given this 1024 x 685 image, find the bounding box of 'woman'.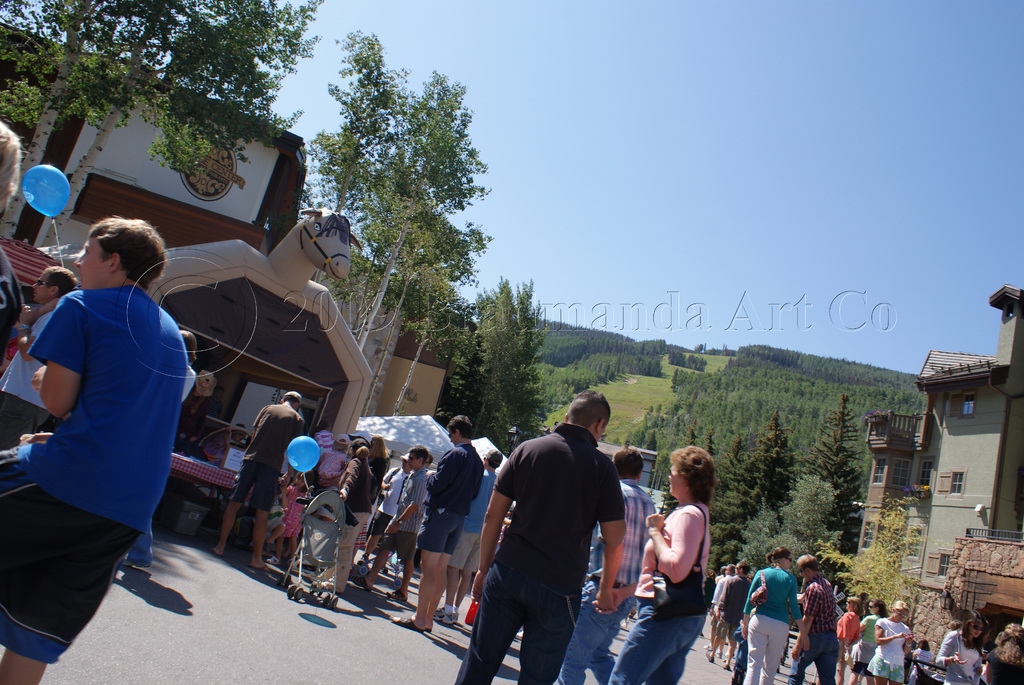
[834,596,862,684].
